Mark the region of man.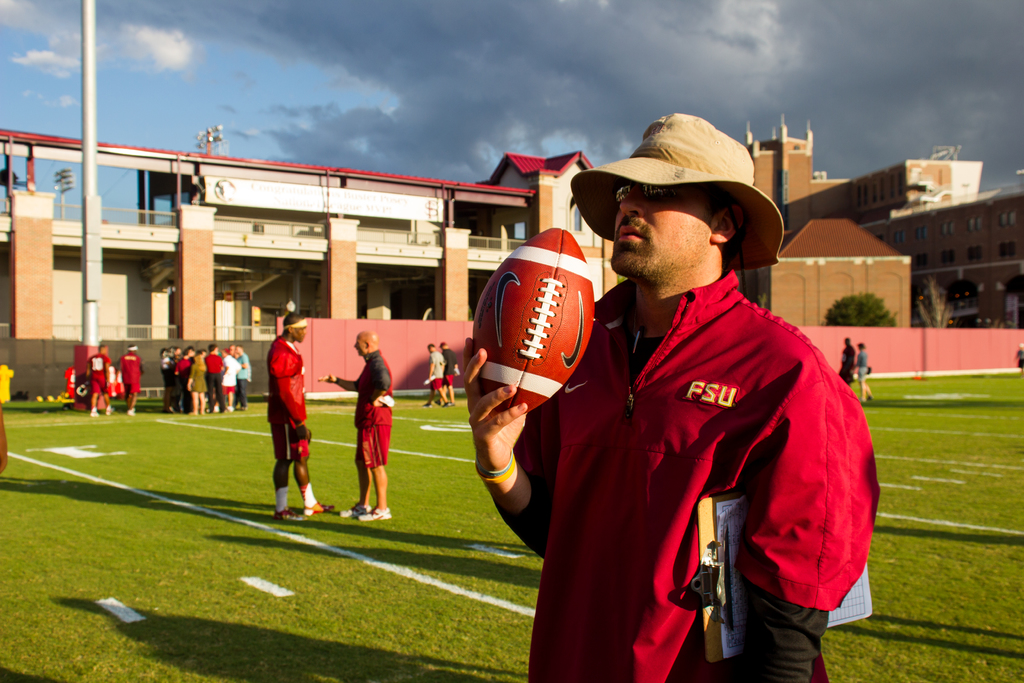
Region: bbox=[262, 302, 333, 516].
